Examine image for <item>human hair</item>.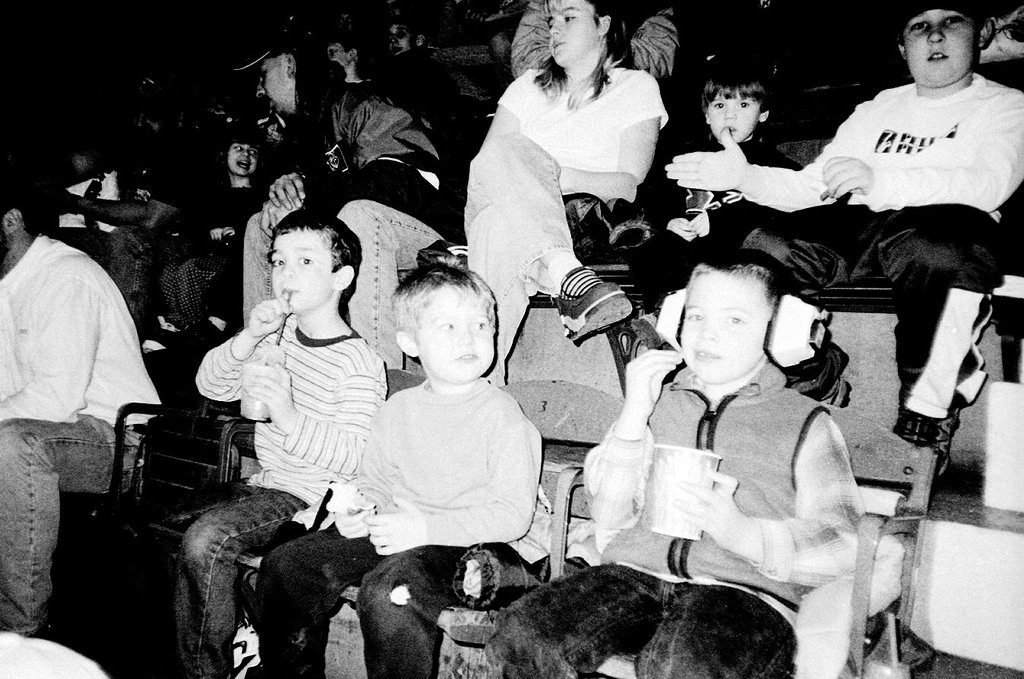
Examination result: [left=0, top=168, right=37, bottom=238].
